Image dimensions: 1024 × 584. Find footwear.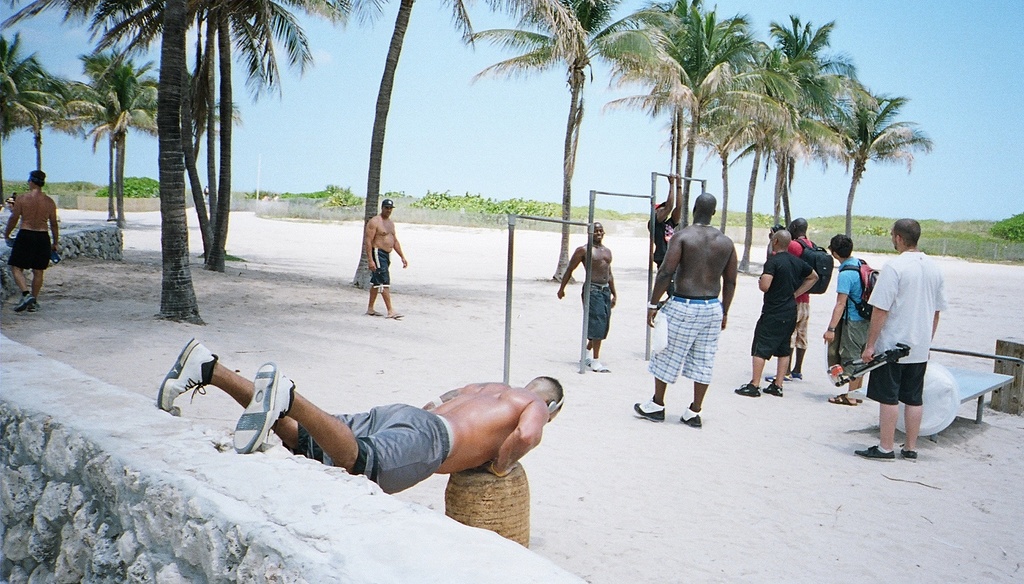
[x1=764, y1=380, x2=783, y2=398].
